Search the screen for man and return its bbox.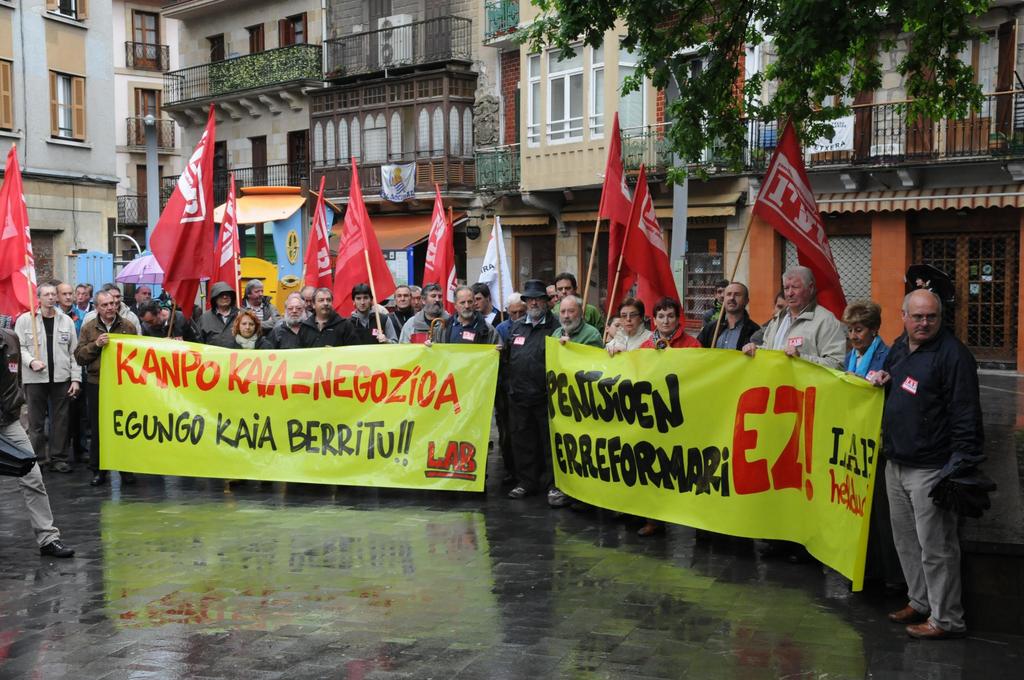
Found: Rect(411, 286, 422, 311).
